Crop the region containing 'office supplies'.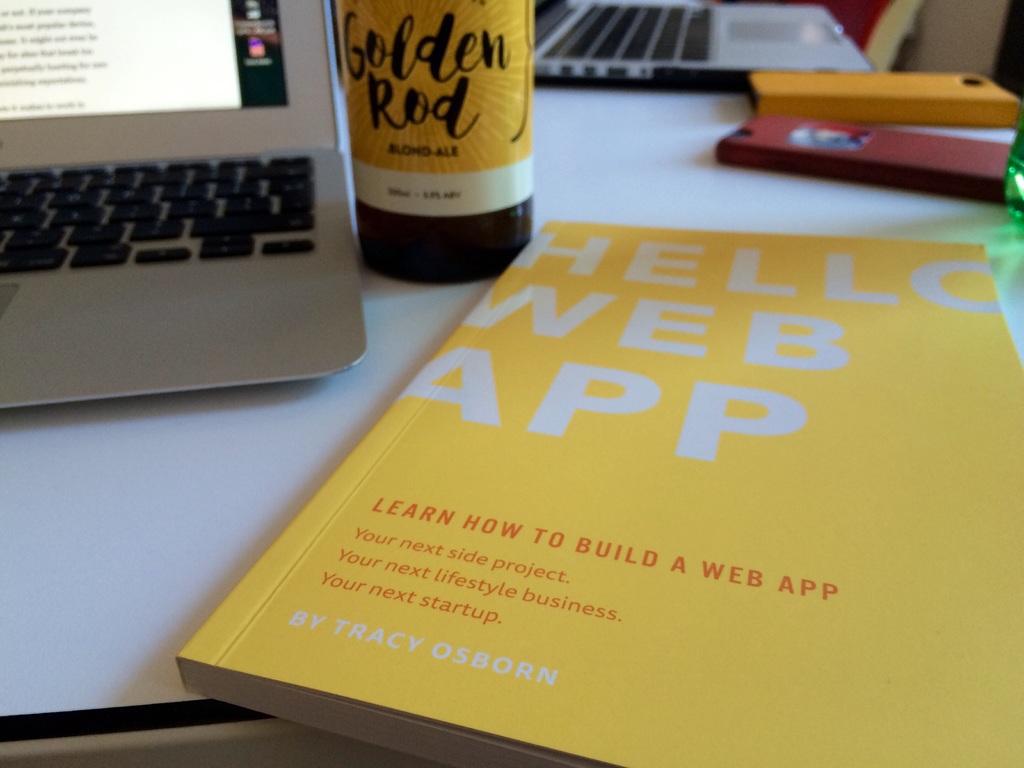
Crop region: {"left": 711, "top": 117, "right": 1023, "bottom": 192}.
